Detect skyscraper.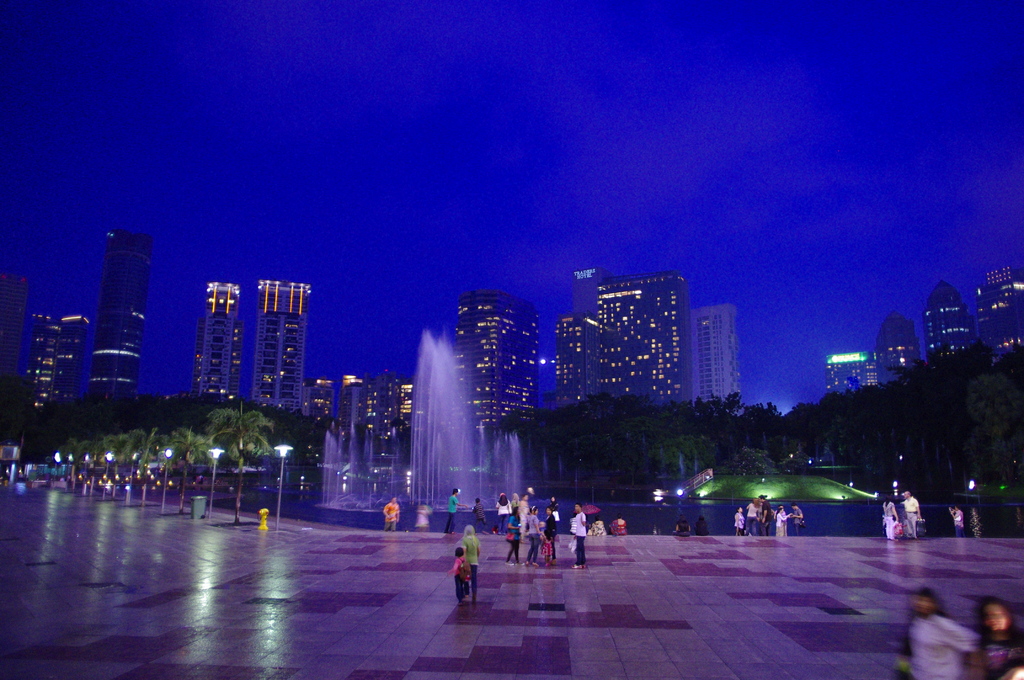
Detected at (x1=554, y1=274, x2=689, y2=408).
